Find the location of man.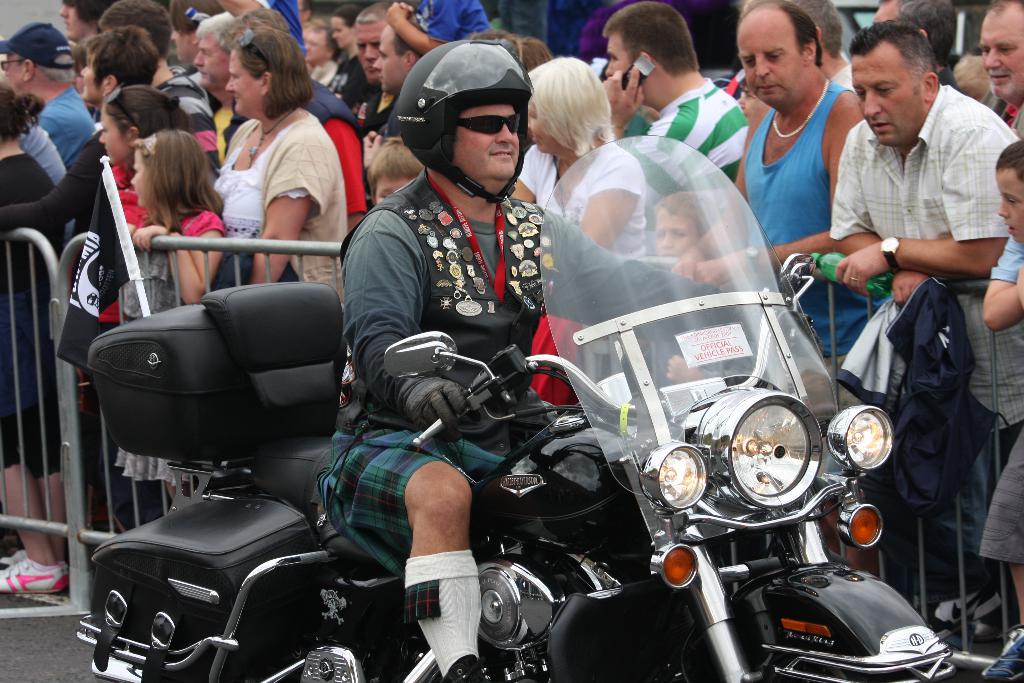
Location: {"x1": 370, "y1": 15, "x2": 446, "y2": 106}.
